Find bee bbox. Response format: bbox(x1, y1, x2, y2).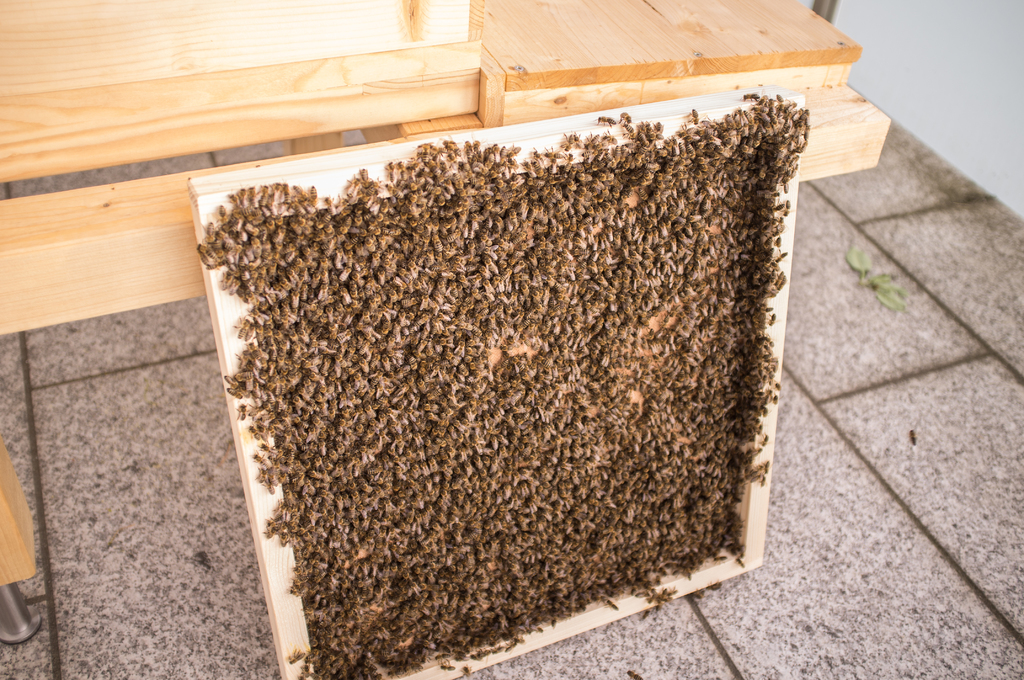
bbox(492, 306, 502, 320).
